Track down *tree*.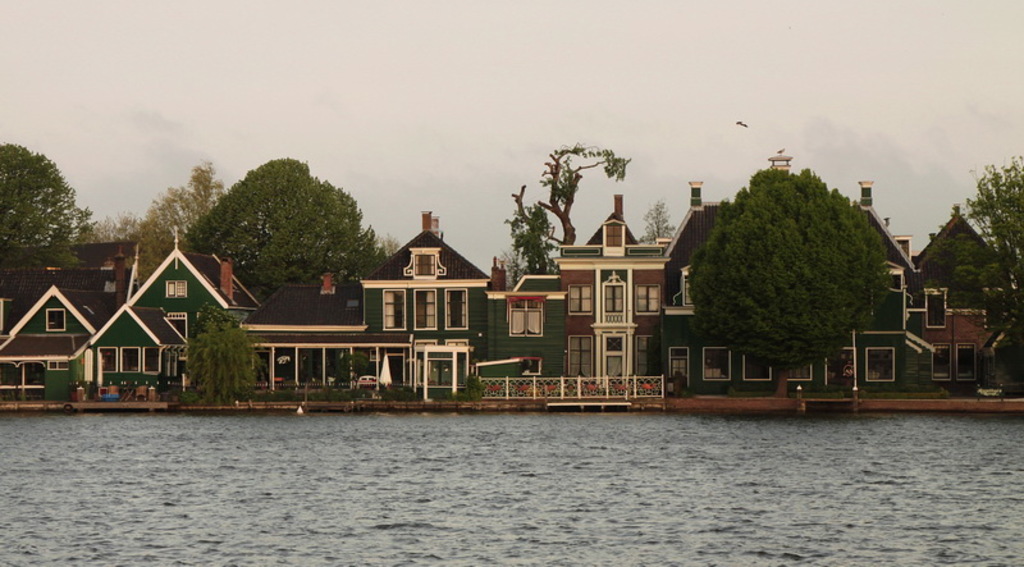
Tracked to rect(0, 128, 116, 256).
